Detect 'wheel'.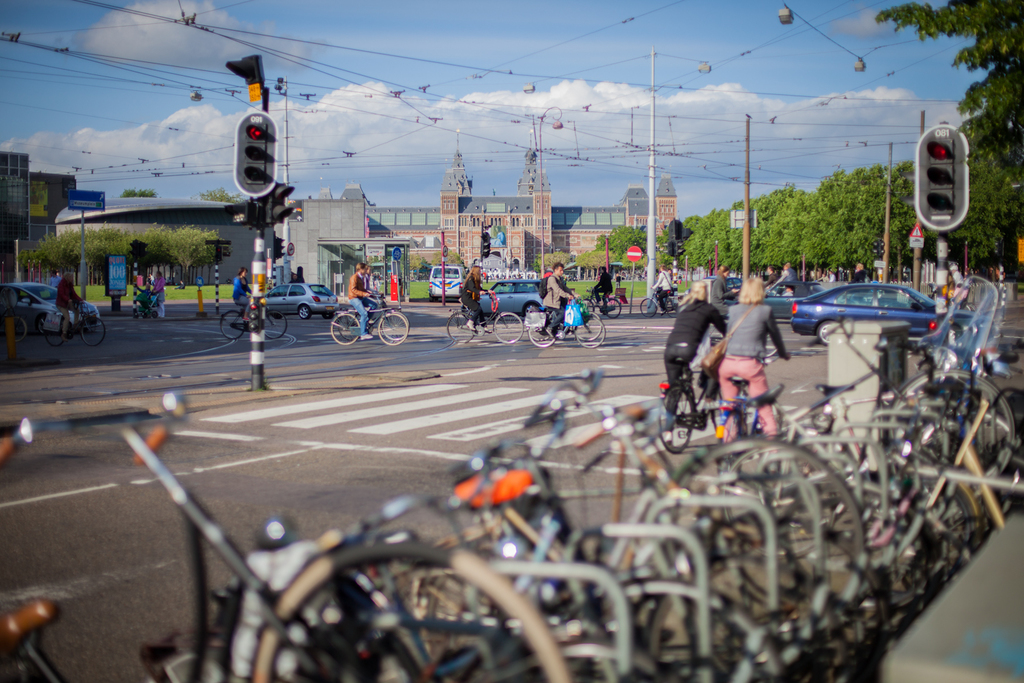
Detected at (left=526, top=302, right=534, bottom=311).
